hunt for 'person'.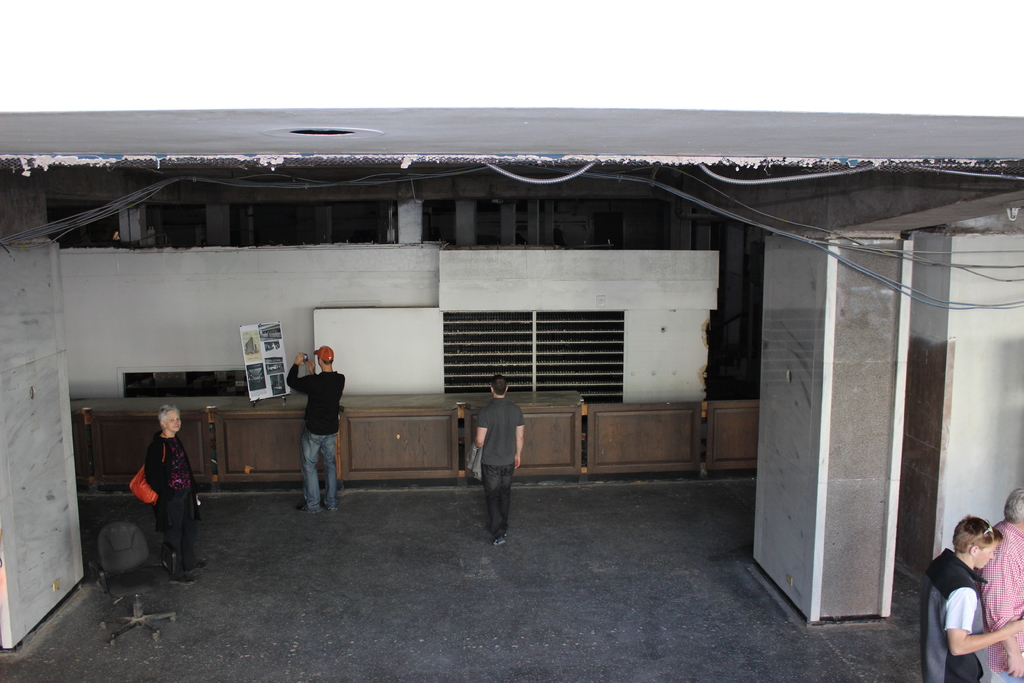
Hunted down at 282, 345, 339, 514.
